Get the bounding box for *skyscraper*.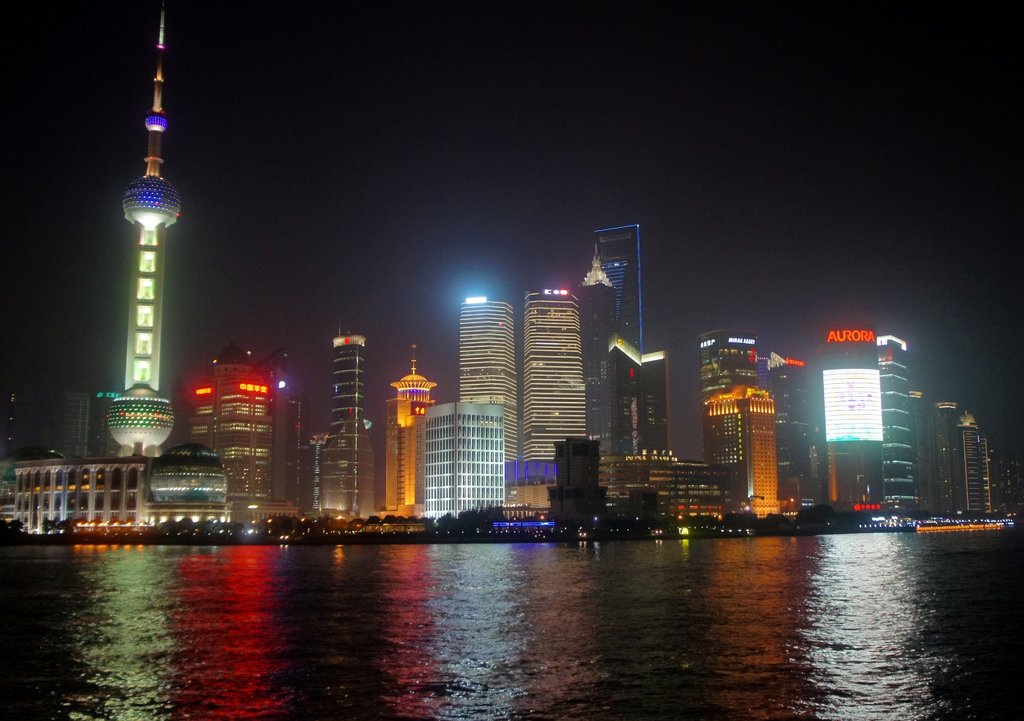
758,352,817,515.
